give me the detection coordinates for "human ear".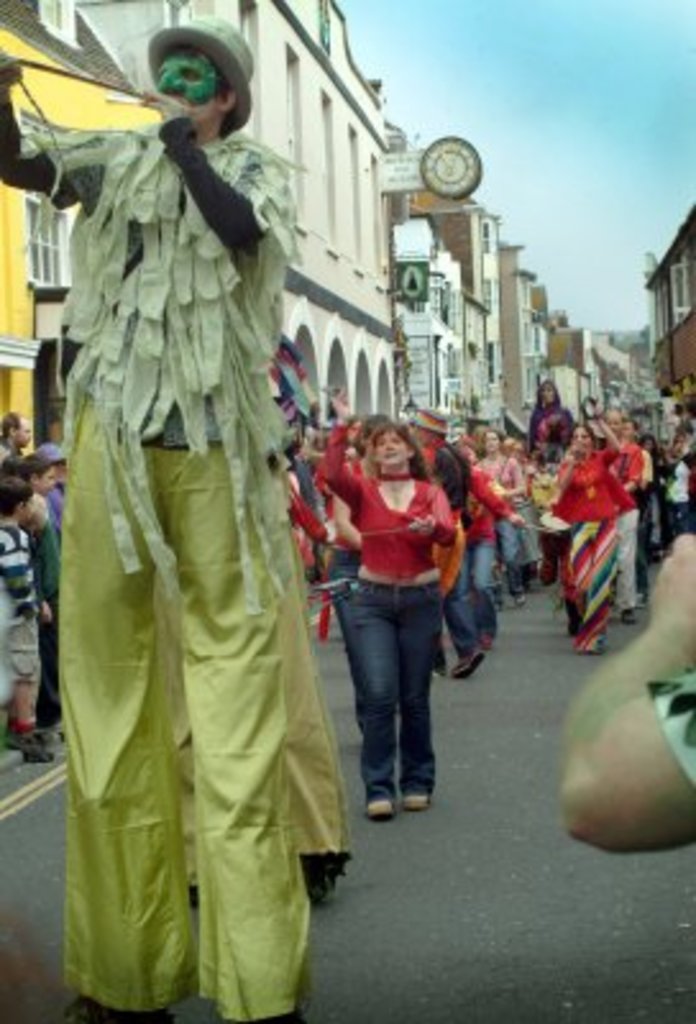
bbox=[215, 82, 238, 110].
